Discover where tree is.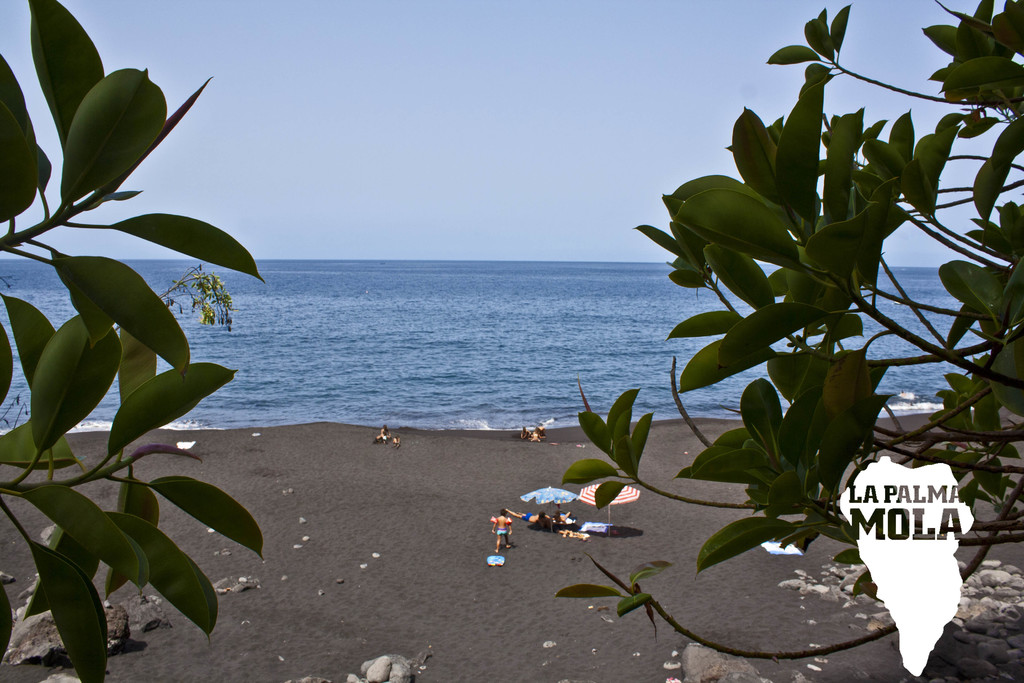
Discovered at BBox(0, 0, 273, 682).
